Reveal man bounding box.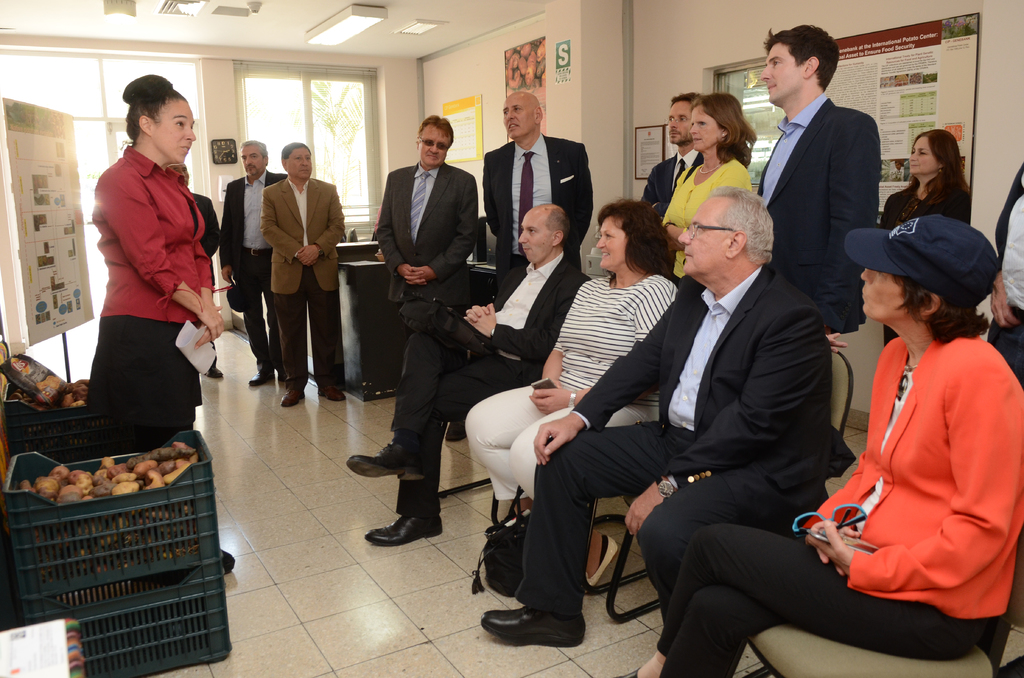
Revealed: crop(341, 203, 593, 553).
